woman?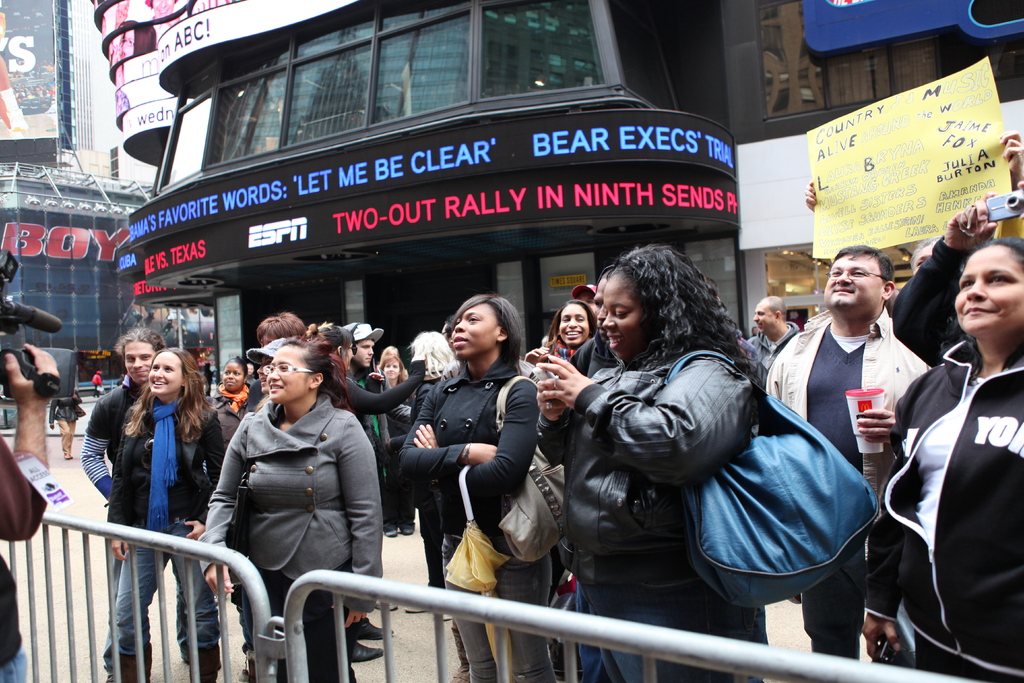
[863, 236, 1023, 682]
